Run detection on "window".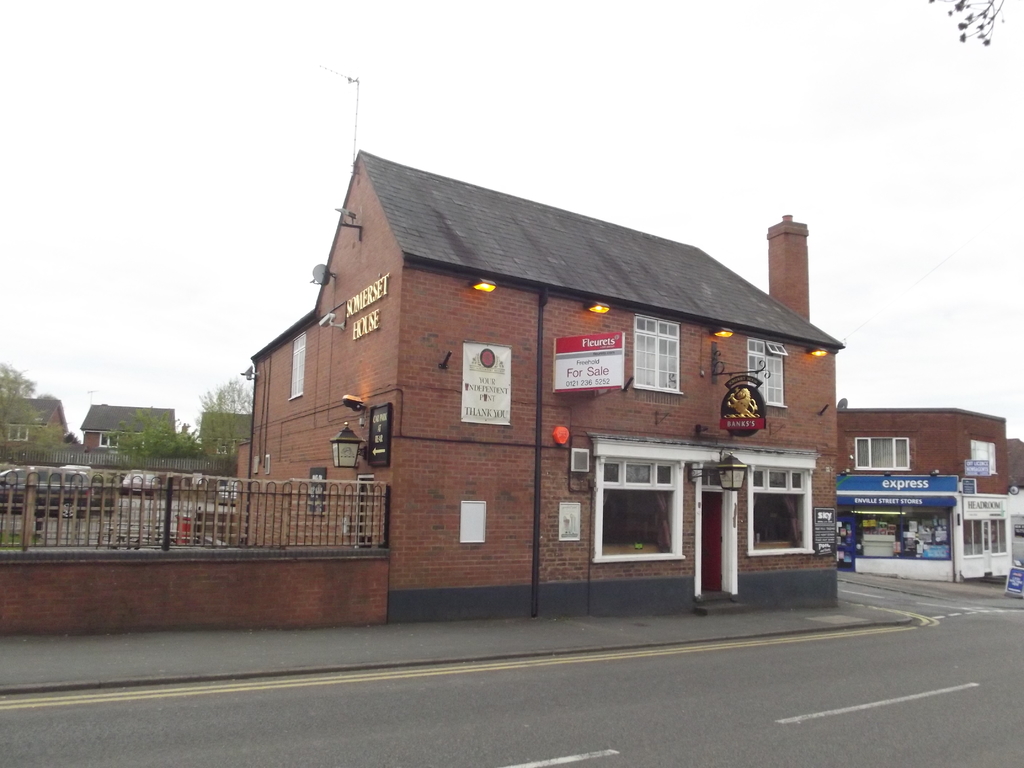
Result: [633, 315, 684, 388].
